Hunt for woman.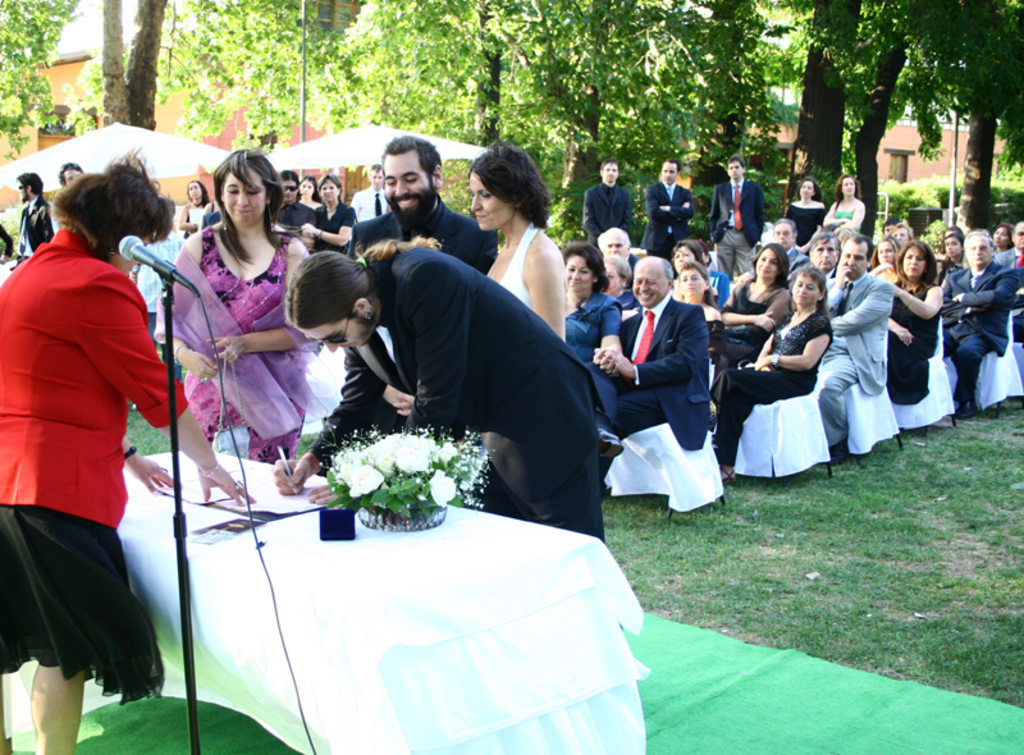
Hunted down at 179 177 220 244.
